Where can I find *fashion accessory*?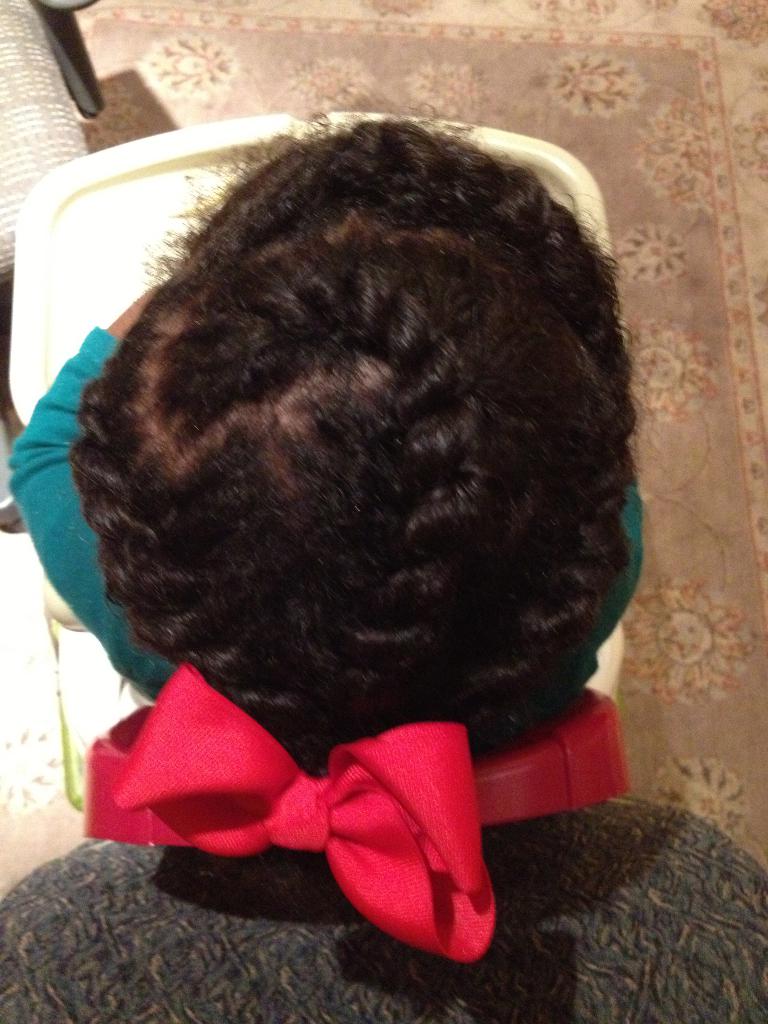
You can find it at rect(112, 659, 497, 963).
